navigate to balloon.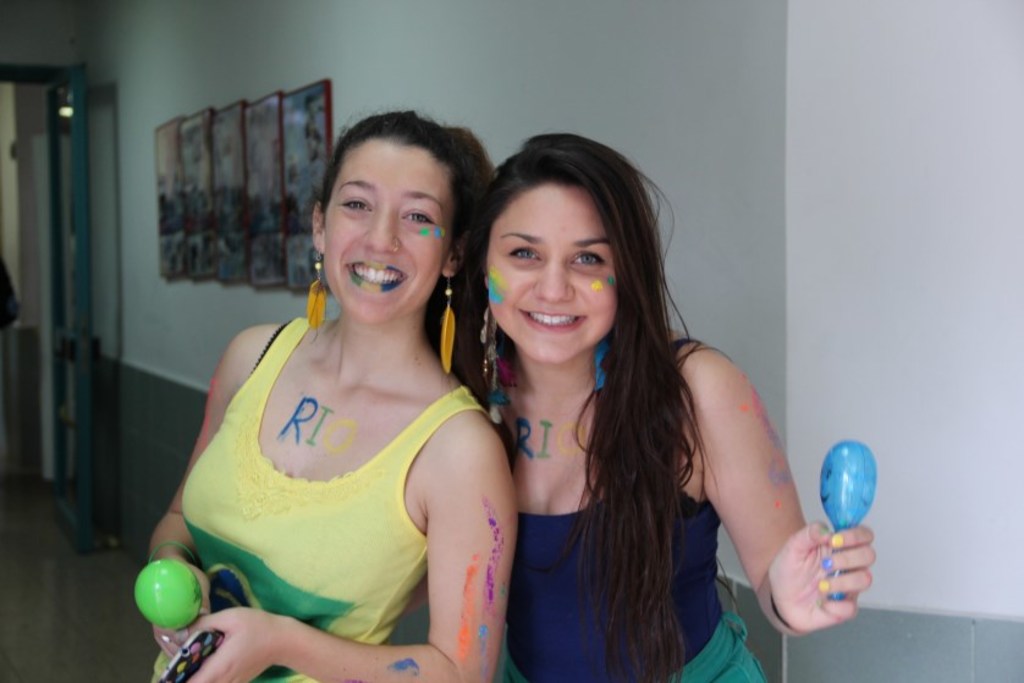
Navigation target: pyautogui.locateOnScreen(820, 436, 877, 604).
